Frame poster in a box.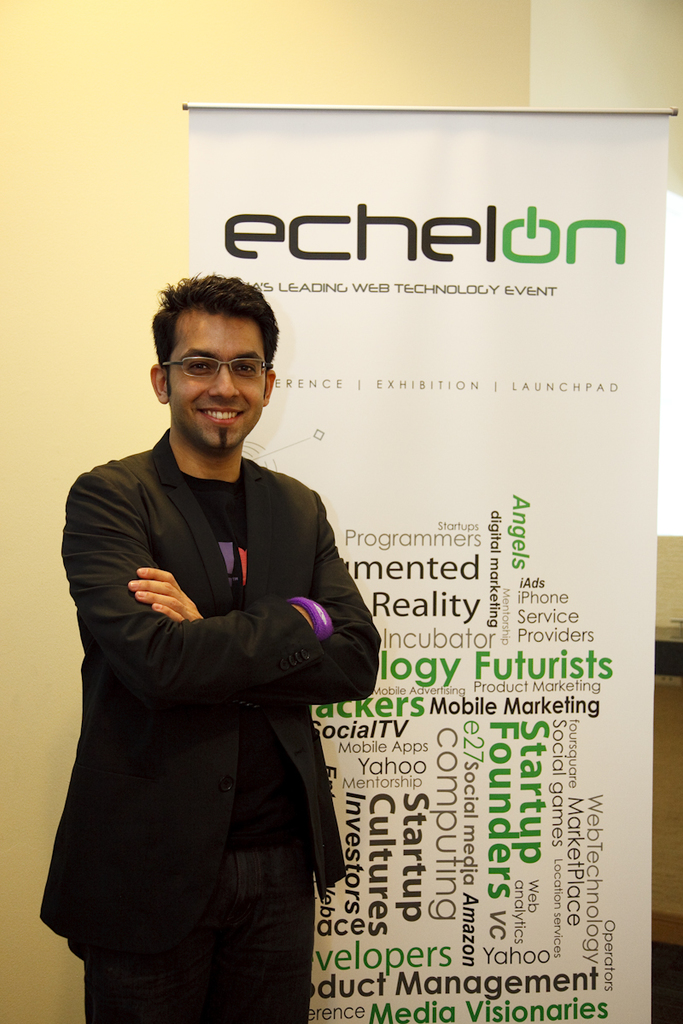
185/101/674/1023.
